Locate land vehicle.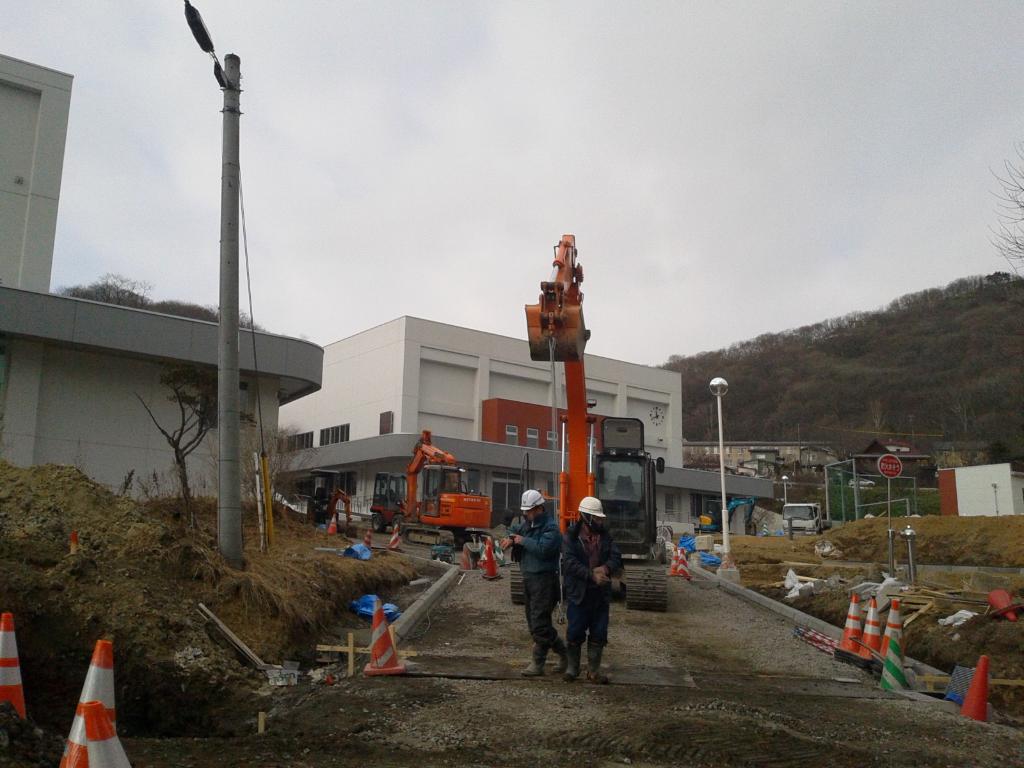
Bounding box: (399, 433, 493, 554).
